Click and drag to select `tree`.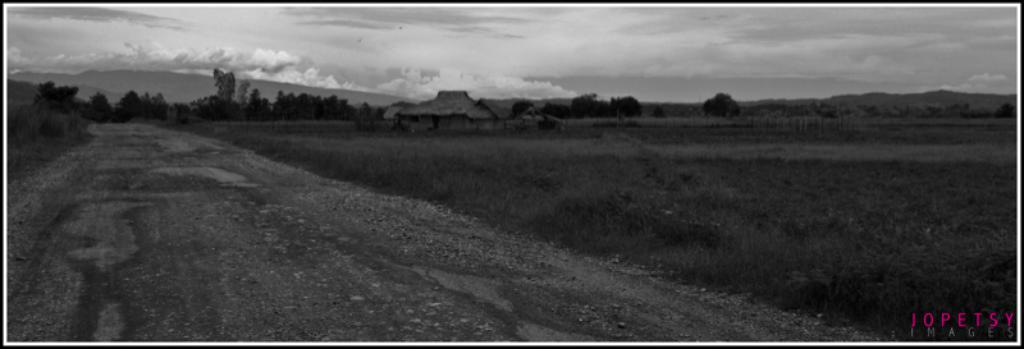
Selection: 84/88/116/121.
